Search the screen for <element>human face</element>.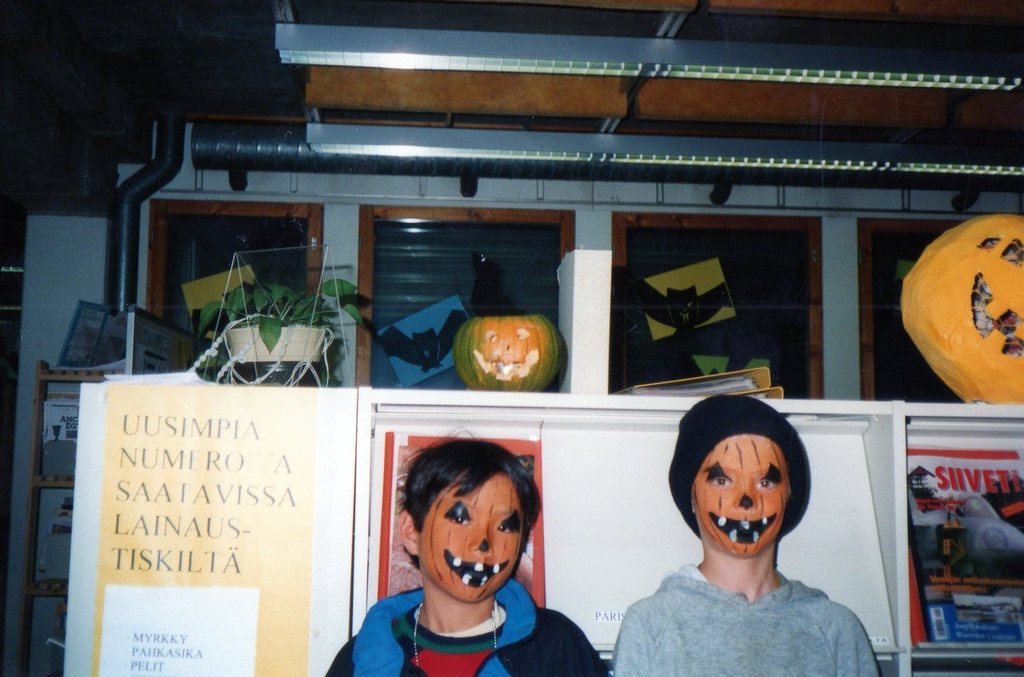
Found at {"left": 694, "top": 434, "right": 797, "bottom": 563}.
